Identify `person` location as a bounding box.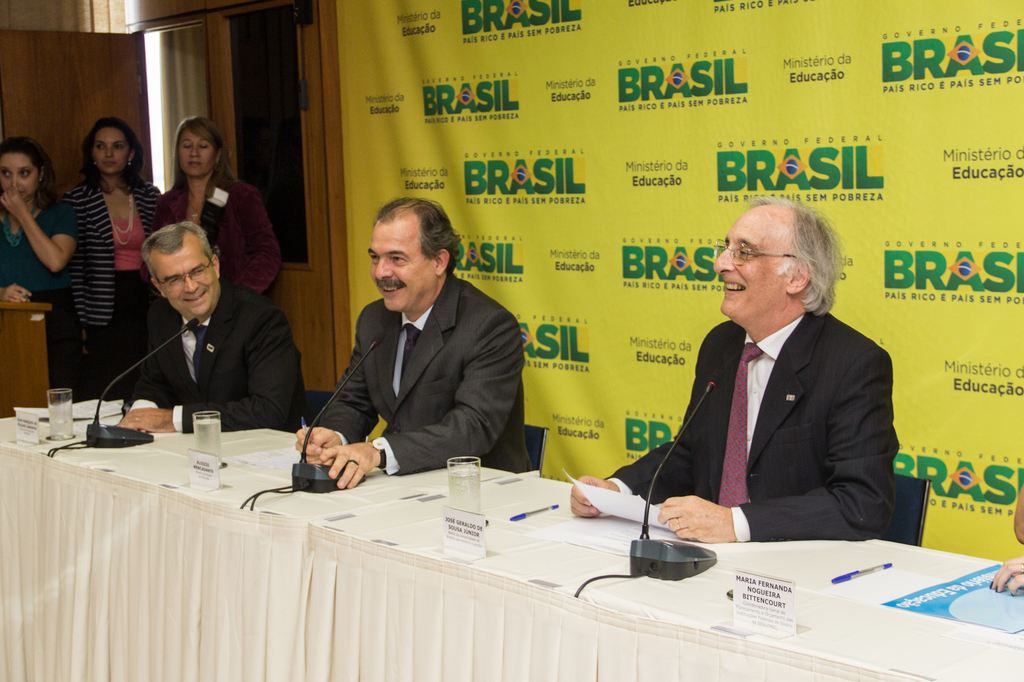
l=163, t=115, r=288, b=295.
